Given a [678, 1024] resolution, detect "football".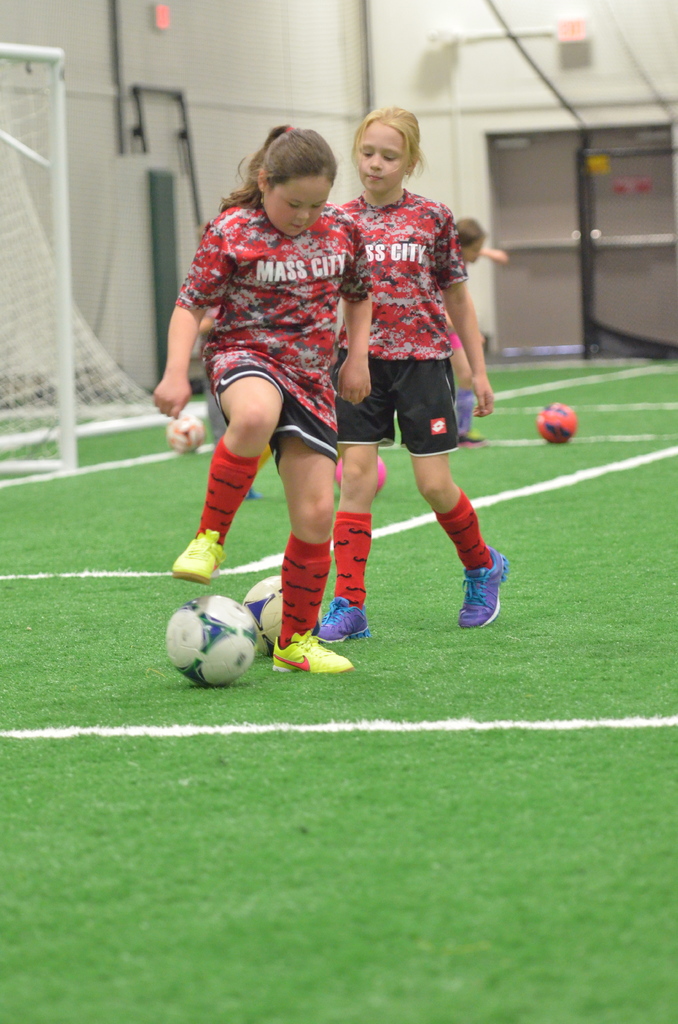
l=239, t=577, r=293, b=648.
